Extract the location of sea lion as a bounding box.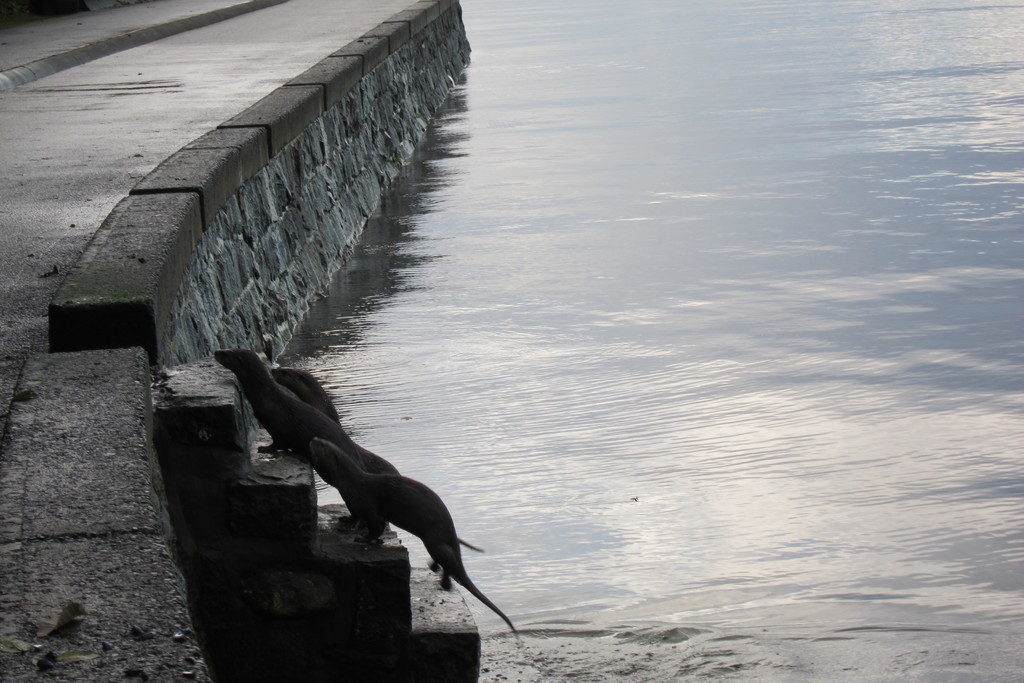
(x1=317, y1=439, x2=512, y2=627).
